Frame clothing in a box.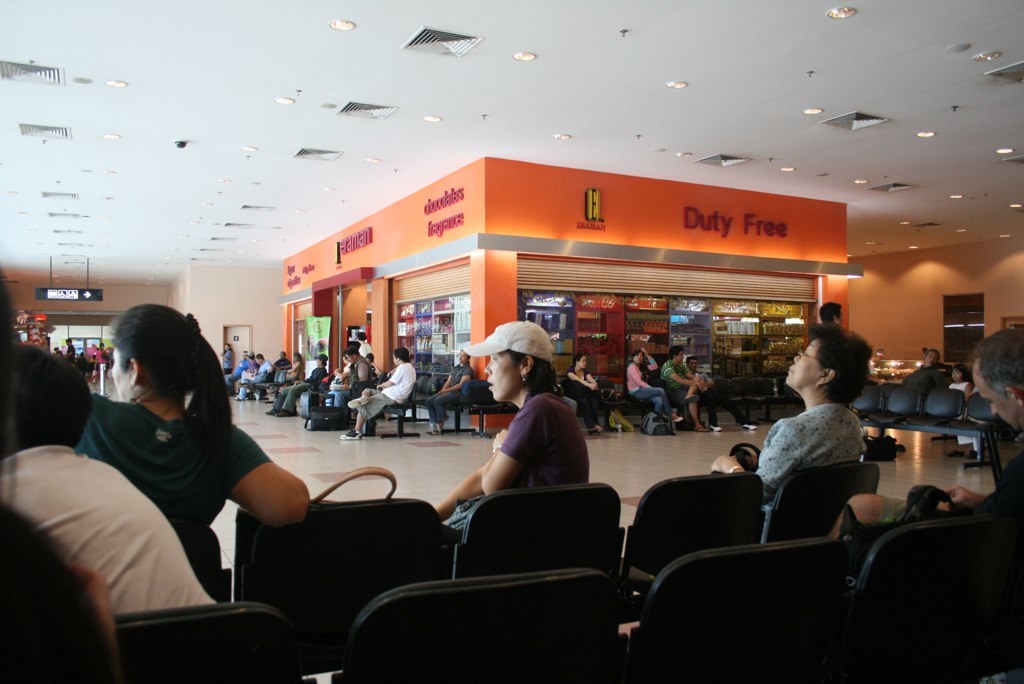
{"x1": 557, "y1": 367, "x2": 610, "y2": 419}.
